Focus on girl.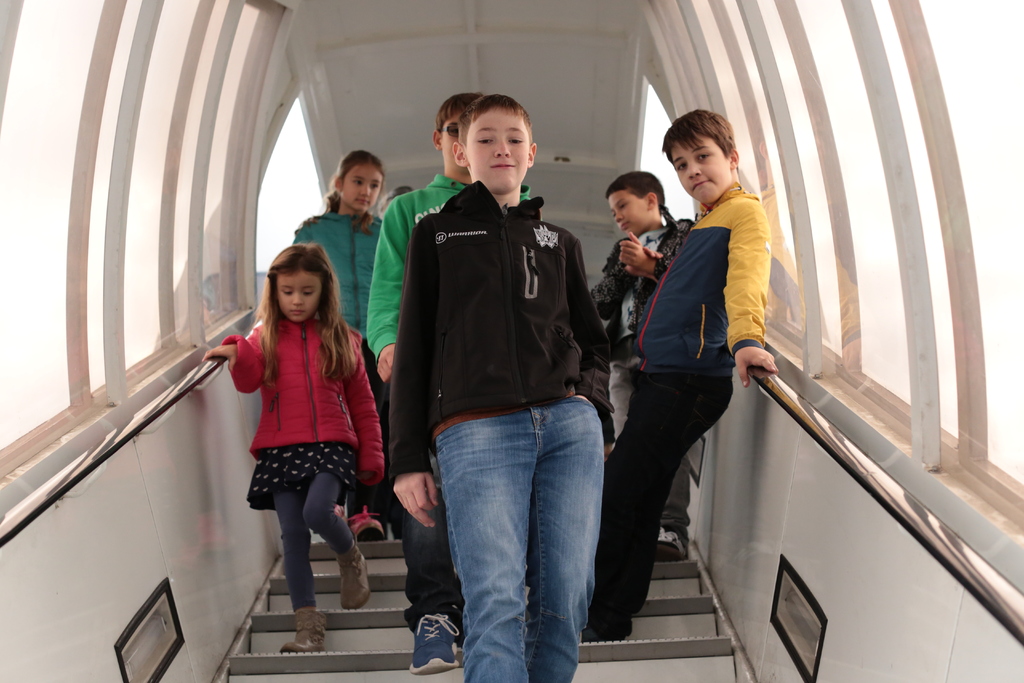
Focused at <box>211,245,382,648</box>.
